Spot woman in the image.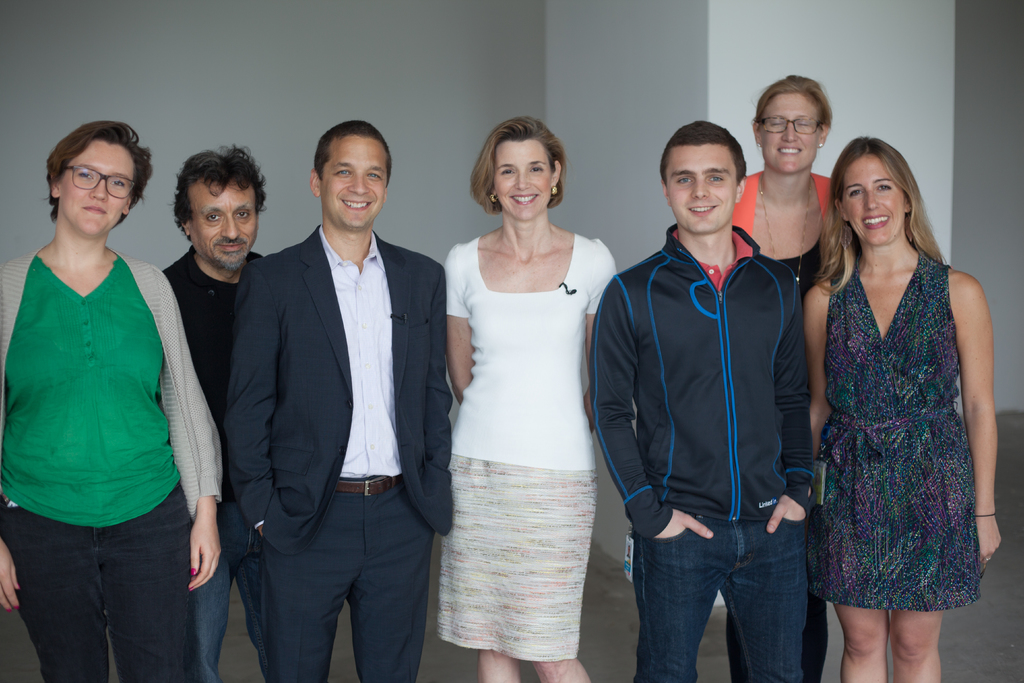
woman found at (0, 120, 229, 682).
